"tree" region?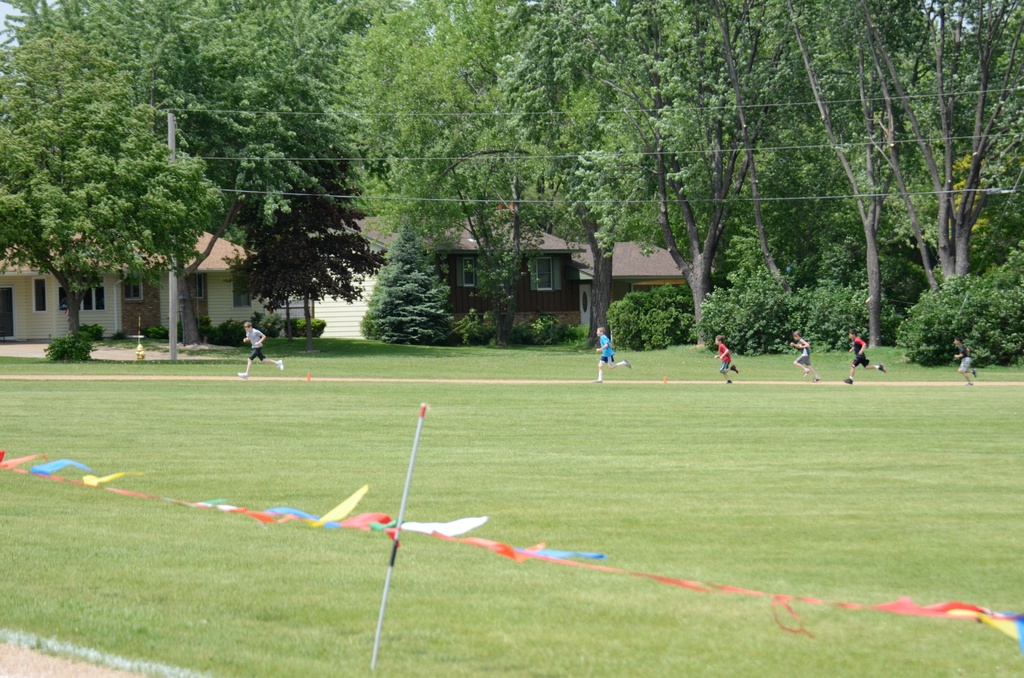
[x1=890, y1=252, x2=1023, y2=367]
